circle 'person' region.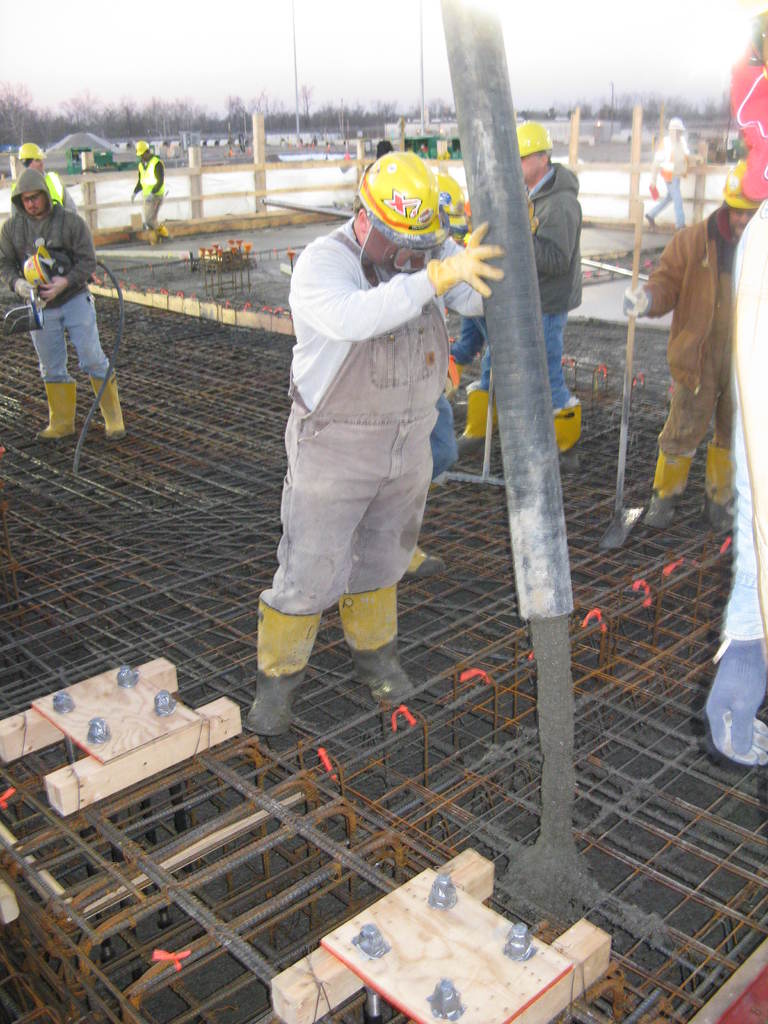
Region: region(136, 140, 164, 239).
